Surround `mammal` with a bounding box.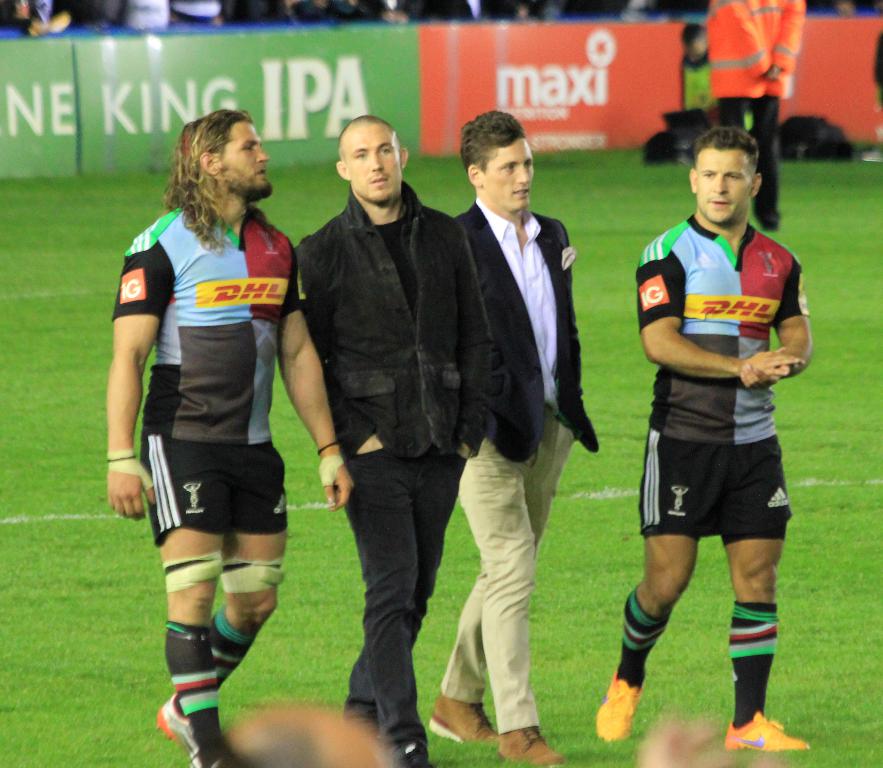
582,135,815,749.
